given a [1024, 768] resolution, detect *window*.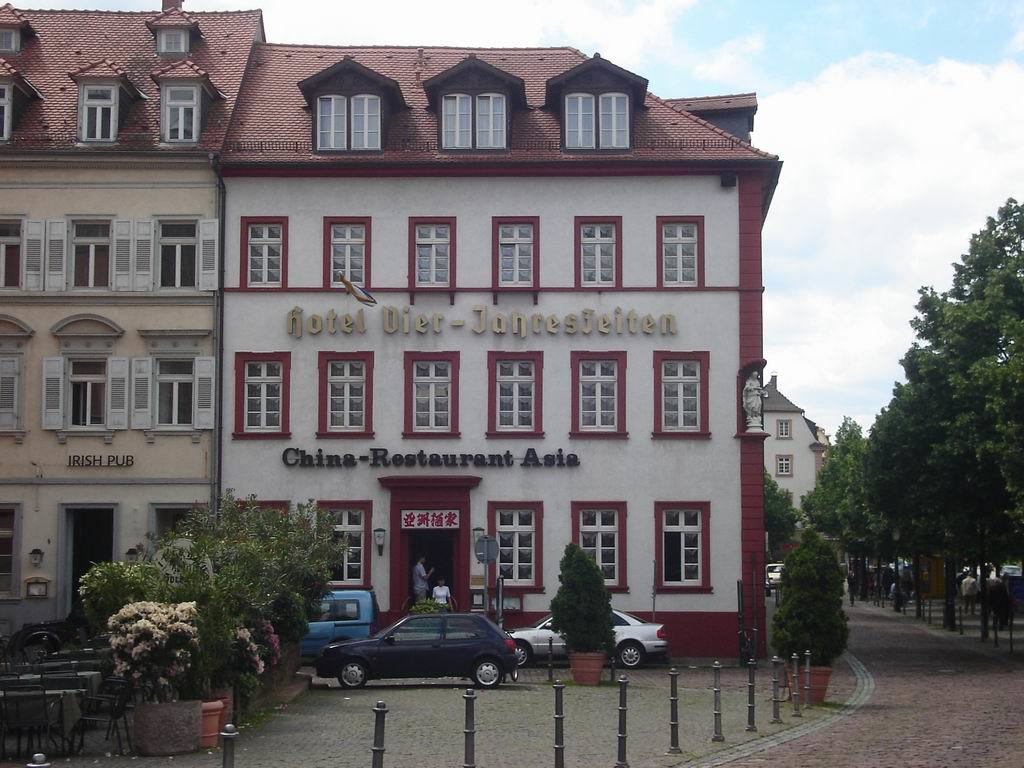
bbox(572, 349, 628, 438).
